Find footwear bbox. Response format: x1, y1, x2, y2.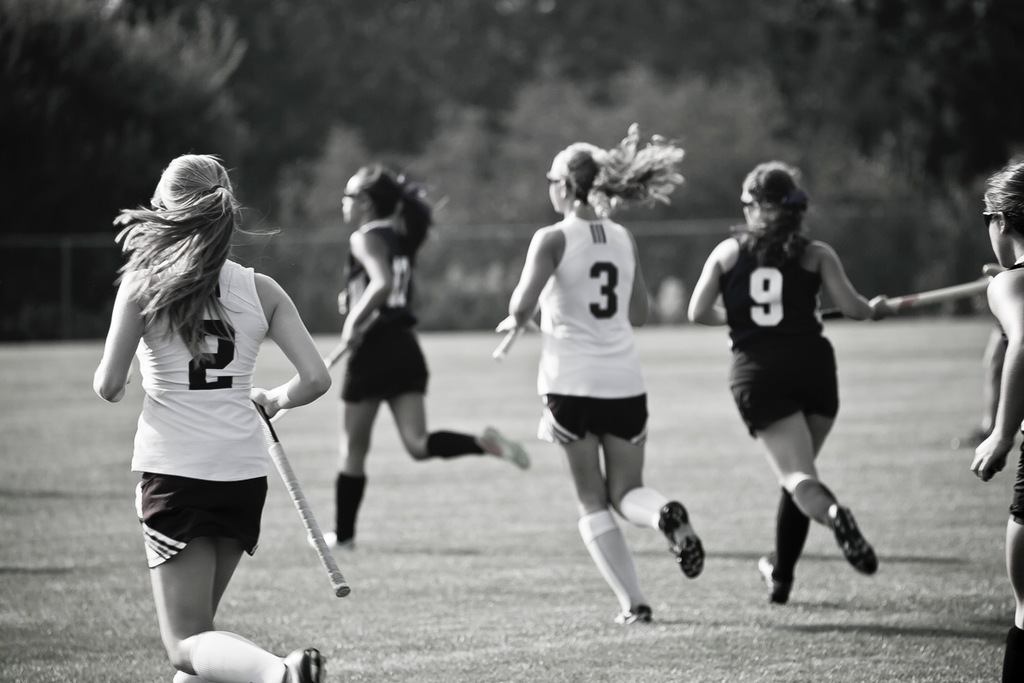
303, 529, 357, 551.
